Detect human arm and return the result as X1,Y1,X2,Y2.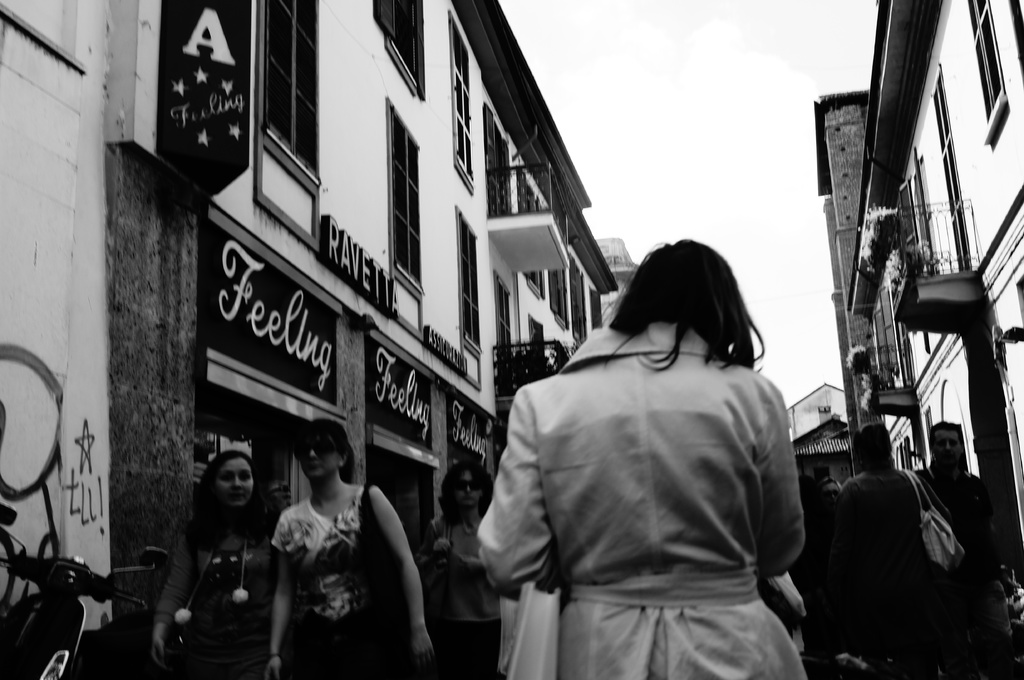
147,525,196,670.
